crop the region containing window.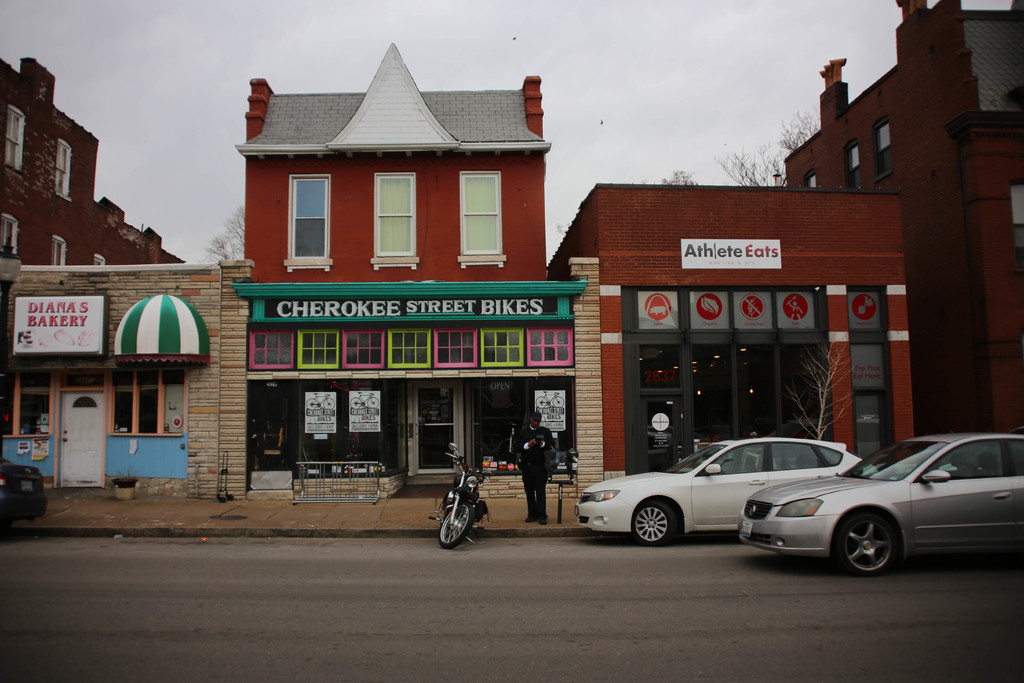
Crop region: [110,368,186,432].
